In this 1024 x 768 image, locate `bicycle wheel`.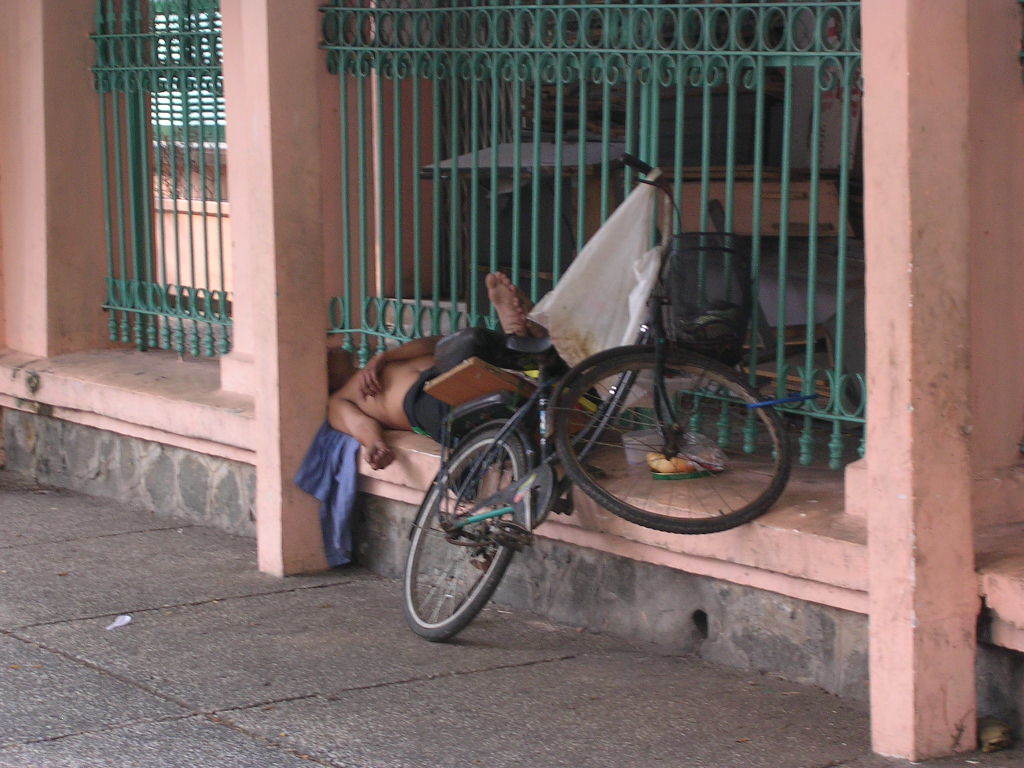
Bounding box: crop(555, 352, 791, 531).
